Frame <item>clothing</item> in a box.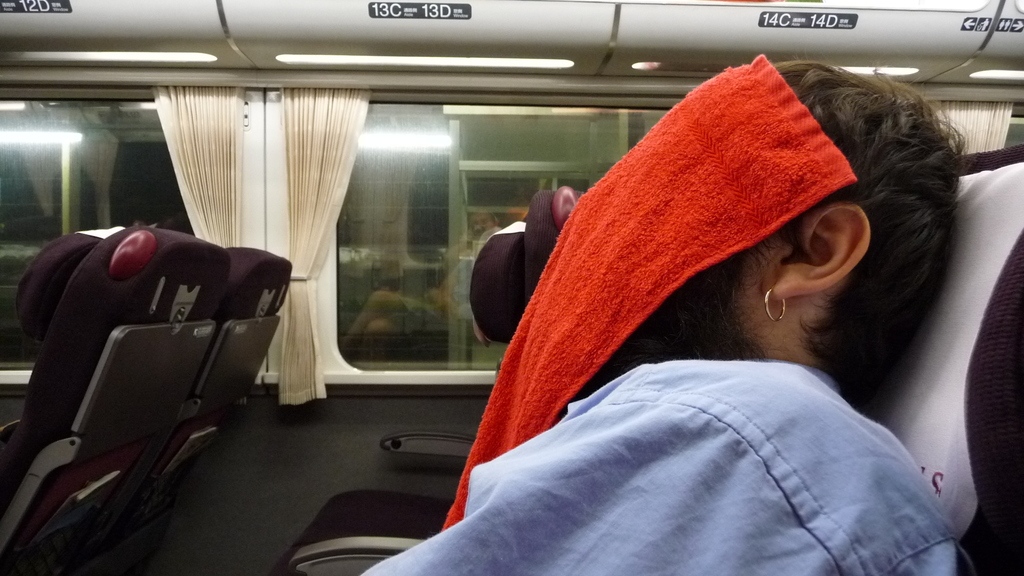
left=364, top=362, right=968, bottom=575.
